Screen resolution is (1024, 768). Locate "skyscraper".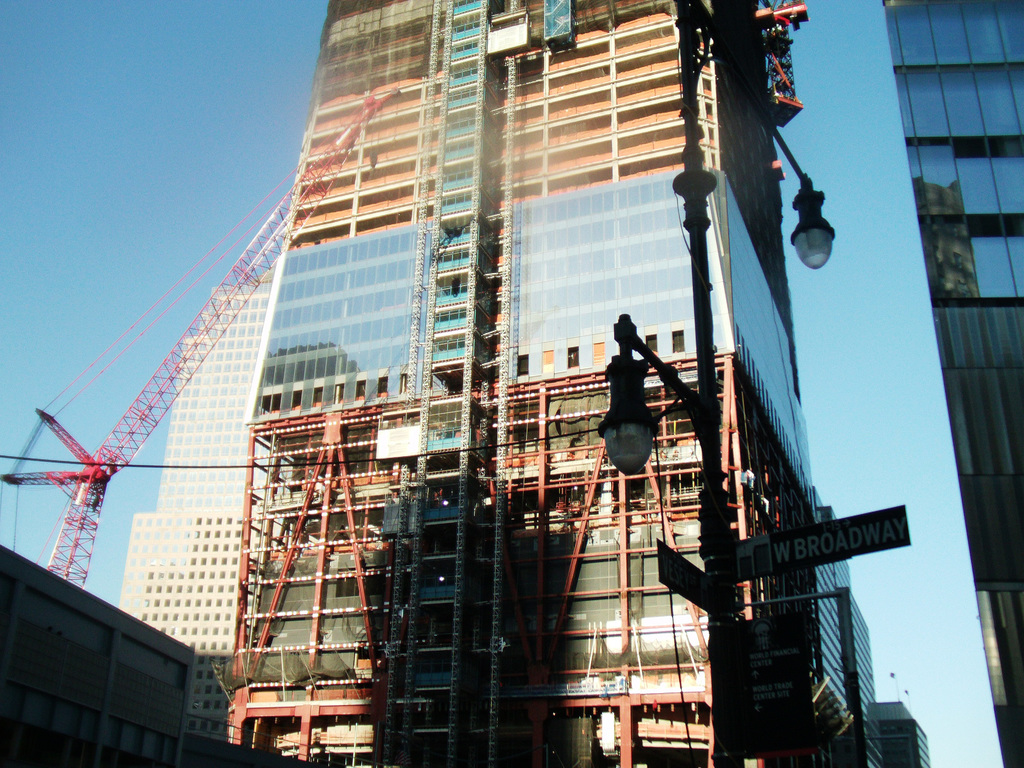
left=219, top=0, right=820, bottom=767.
